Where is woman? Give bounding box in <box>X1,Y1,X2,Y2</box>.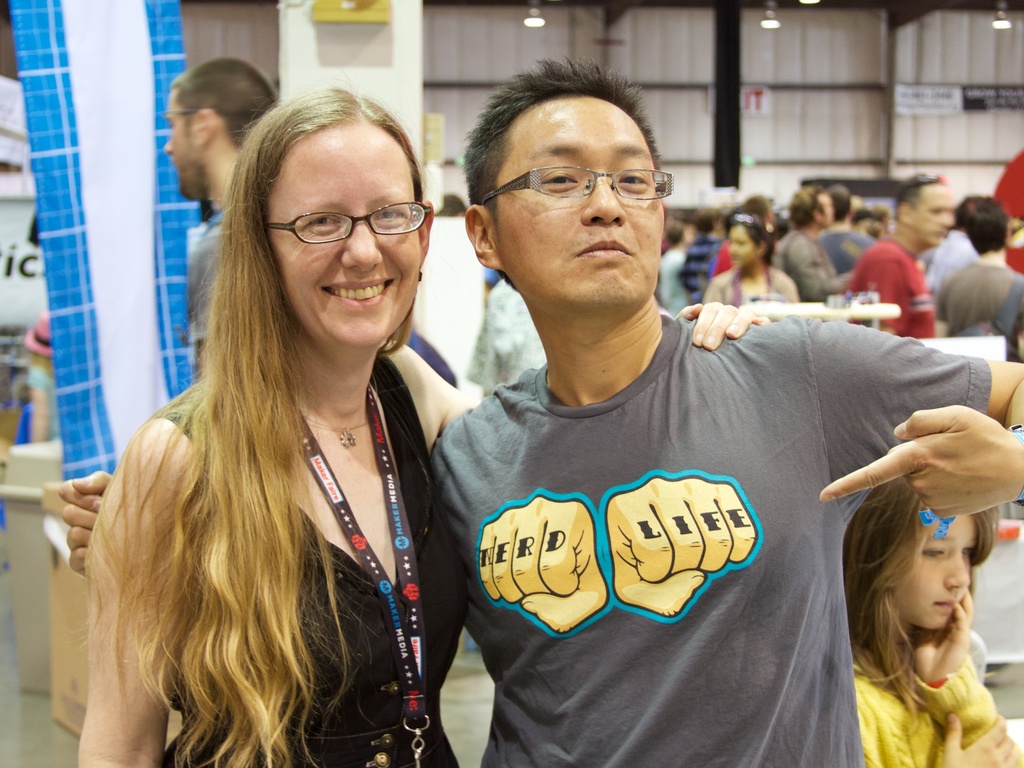
<box>703,212,800,303</box>.
